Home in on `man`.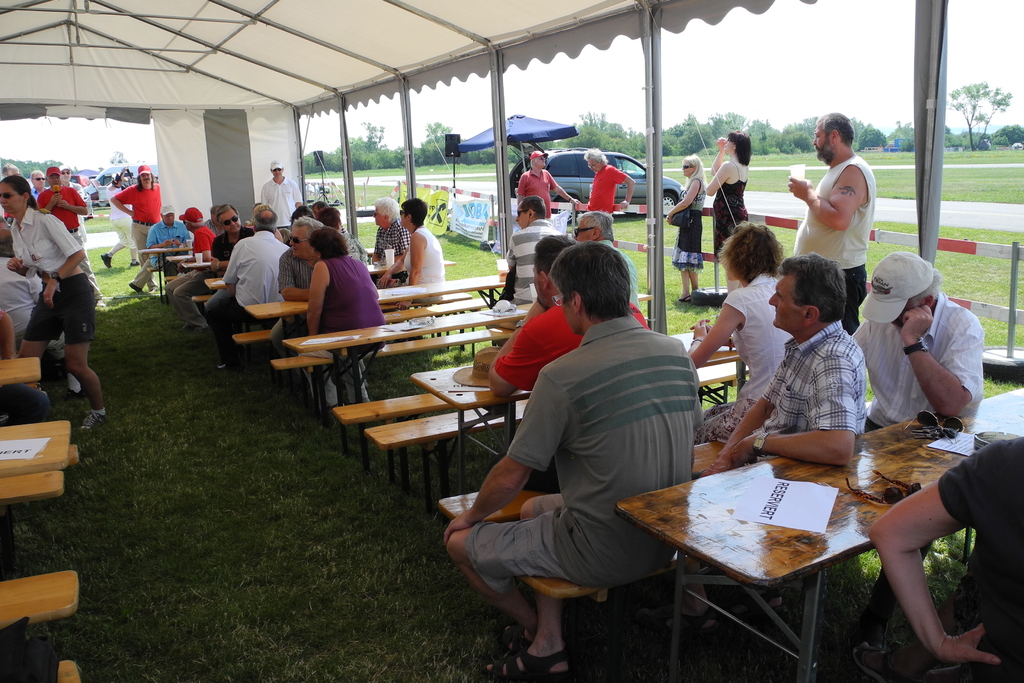
Homed in at 56 161 90 236.
